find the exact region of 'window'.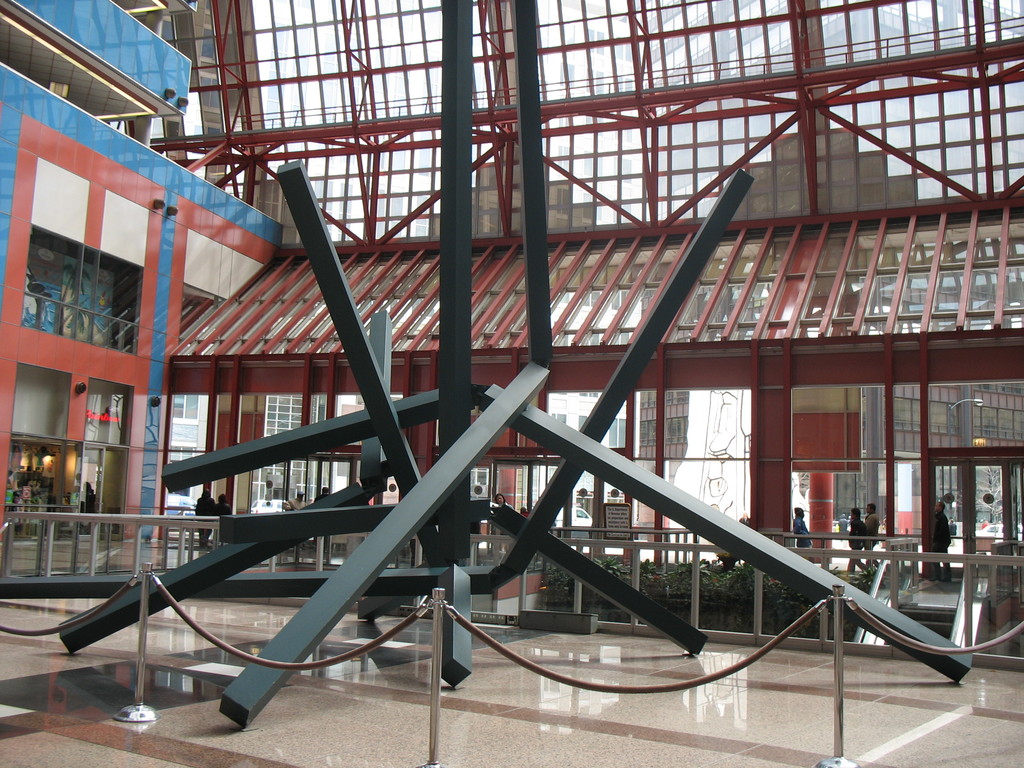
Exact region: <box>14,227,148,371</box>.
